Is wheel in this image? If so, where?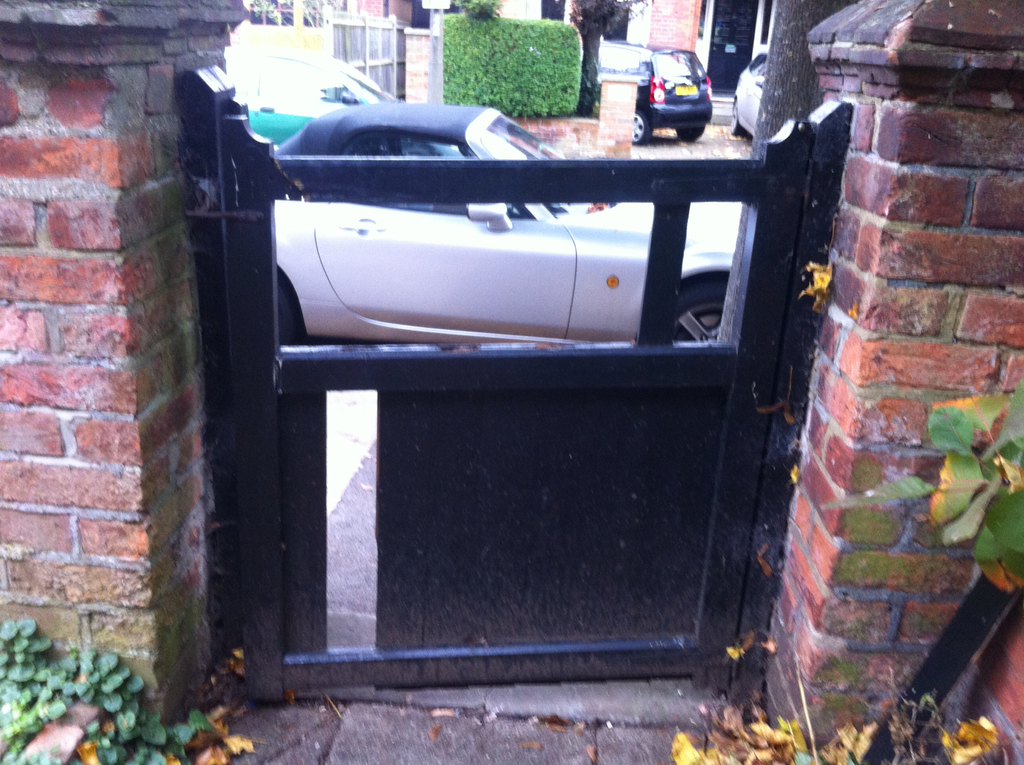
Yes, at 276, 275, 301, 347.
